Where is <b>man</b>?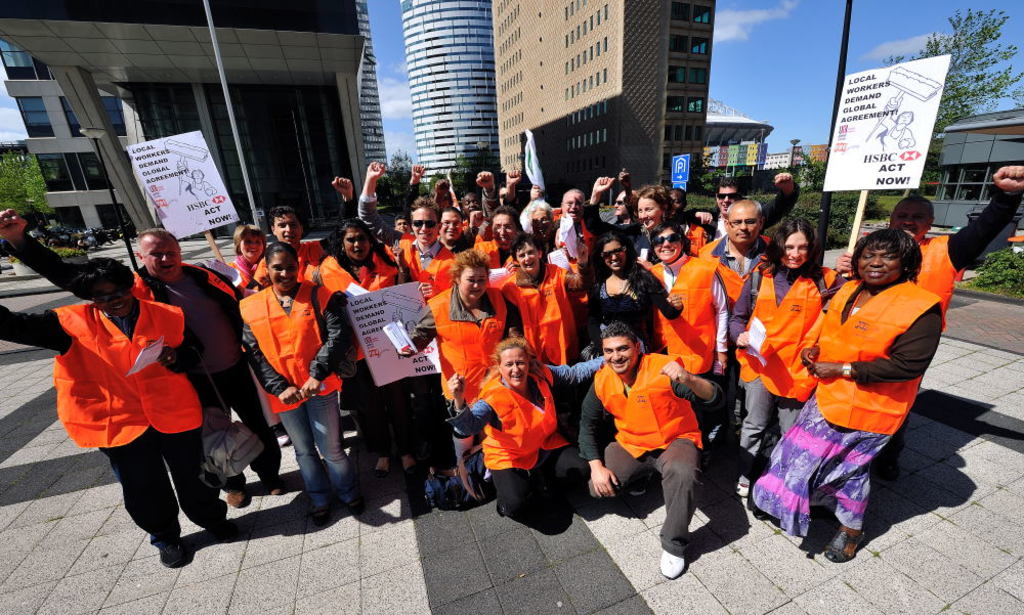
crop(0, 209, 285, 504).
